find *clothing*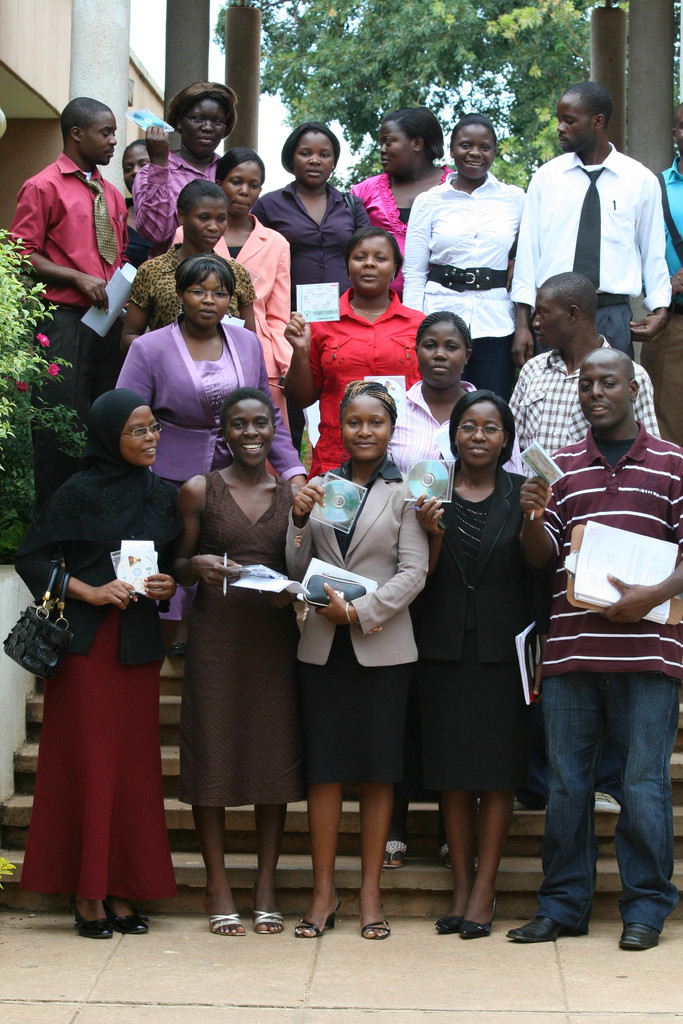
539, 420, 682, 931
